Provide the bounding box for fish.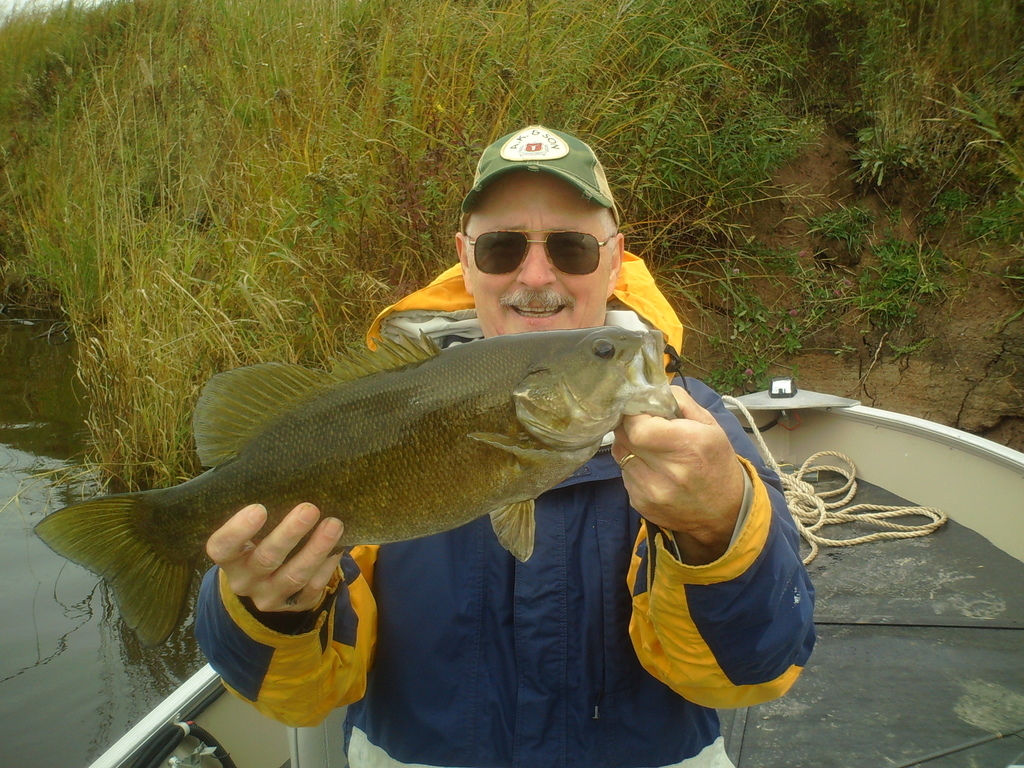
<bbox>36, 334, 704, 637</bbox>.
